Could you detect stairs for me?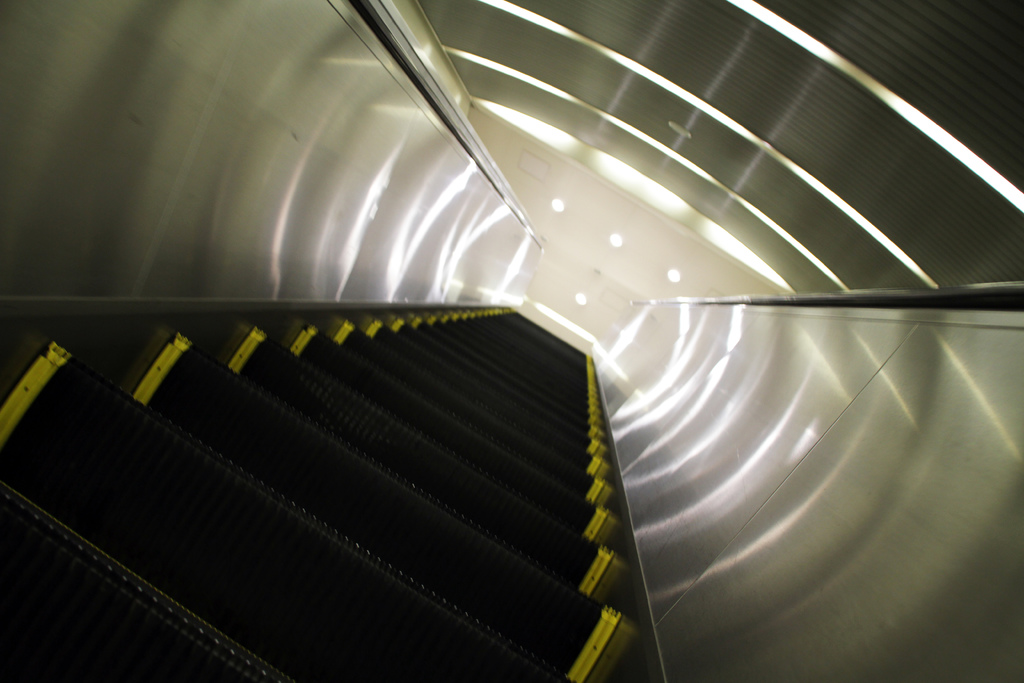
Detection result: <bbox>0, 298, 659, 682</bbox>.
